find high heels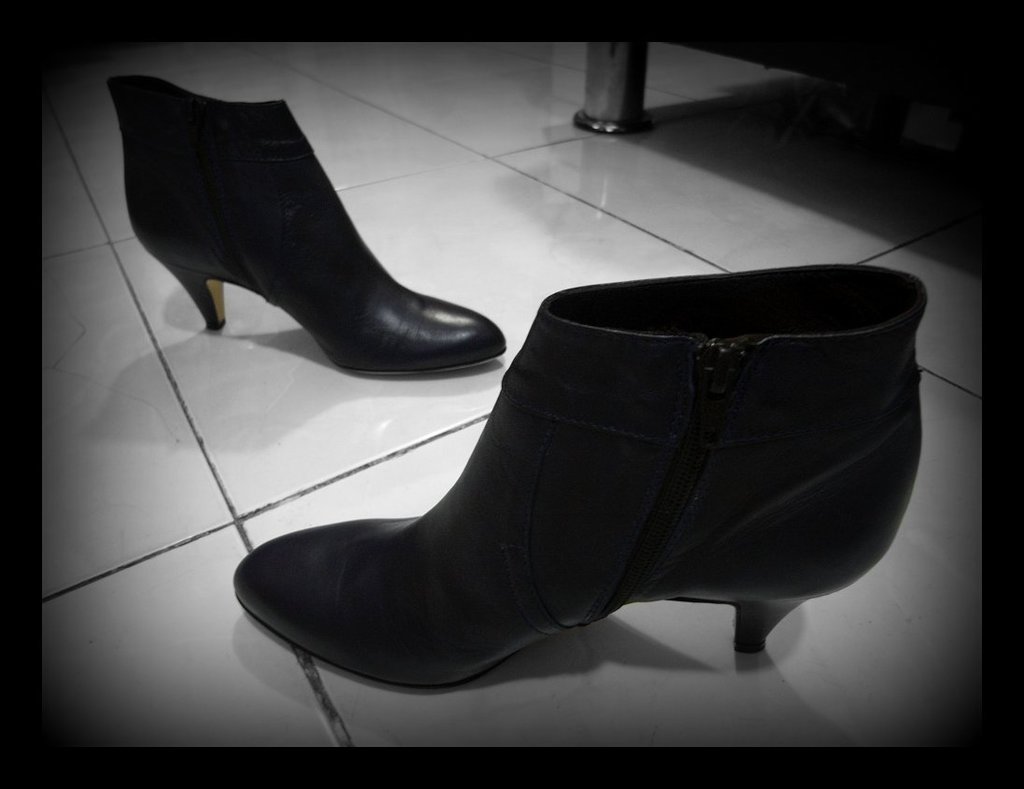
locate(227, 265, 932, 695)
